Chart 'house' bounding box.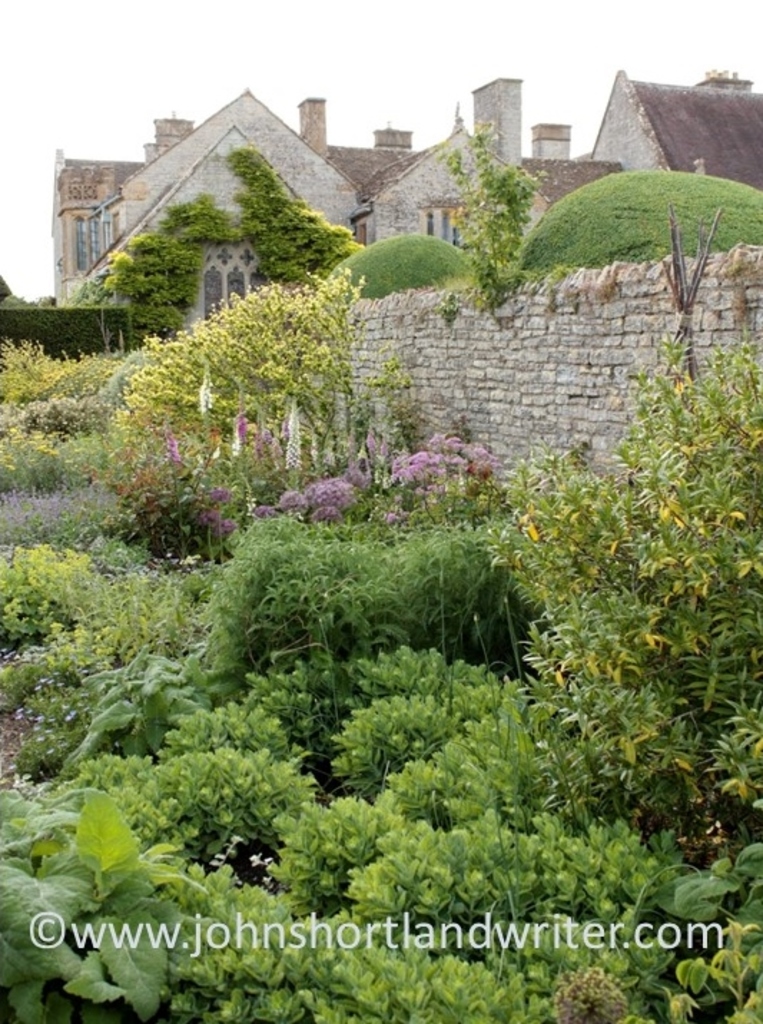
Charted: 574/77/762/188.
